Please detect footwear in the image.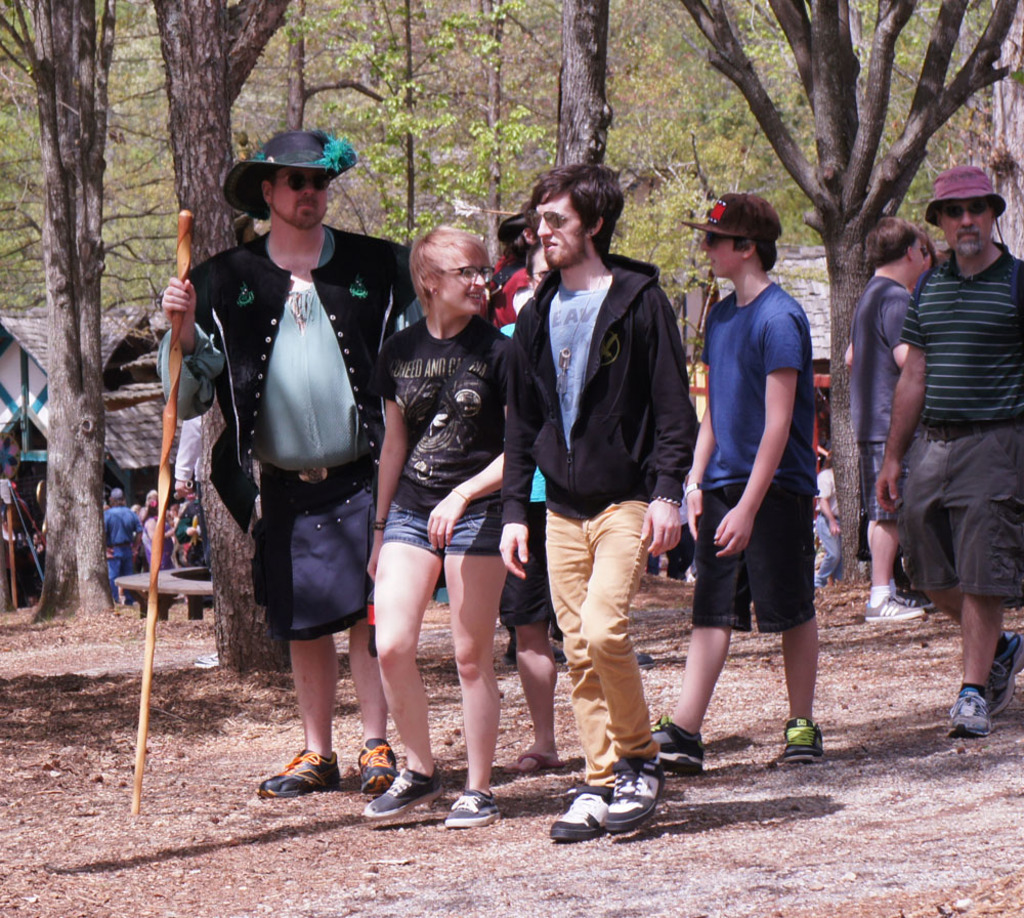
Rect(439, 790, 502, 827).
